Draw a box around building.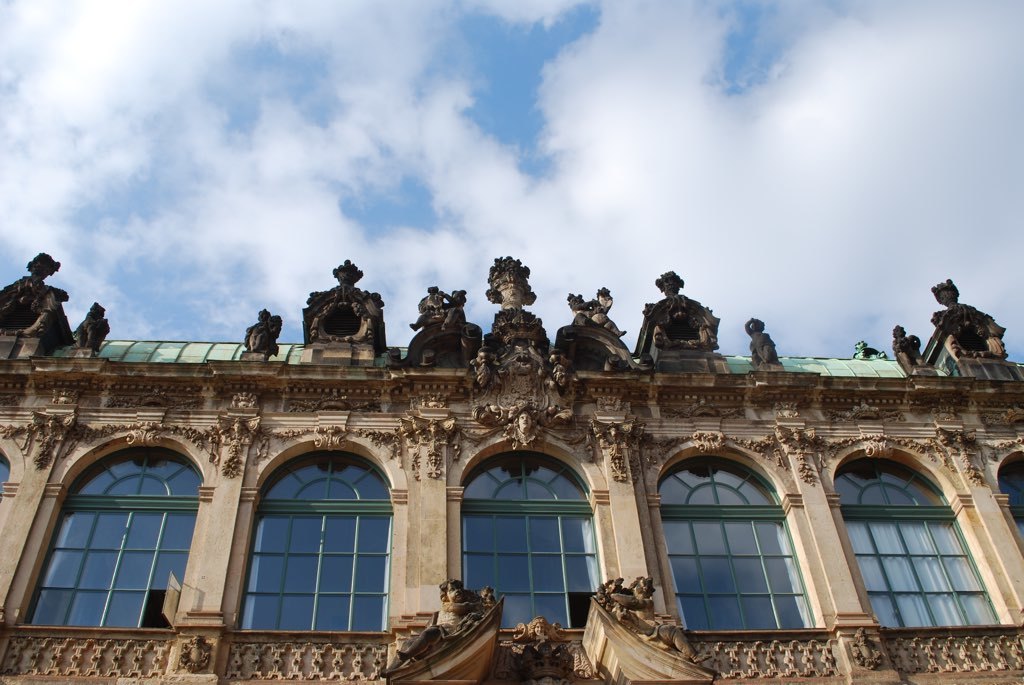
l=0, t=250, r=1023, b=683.
